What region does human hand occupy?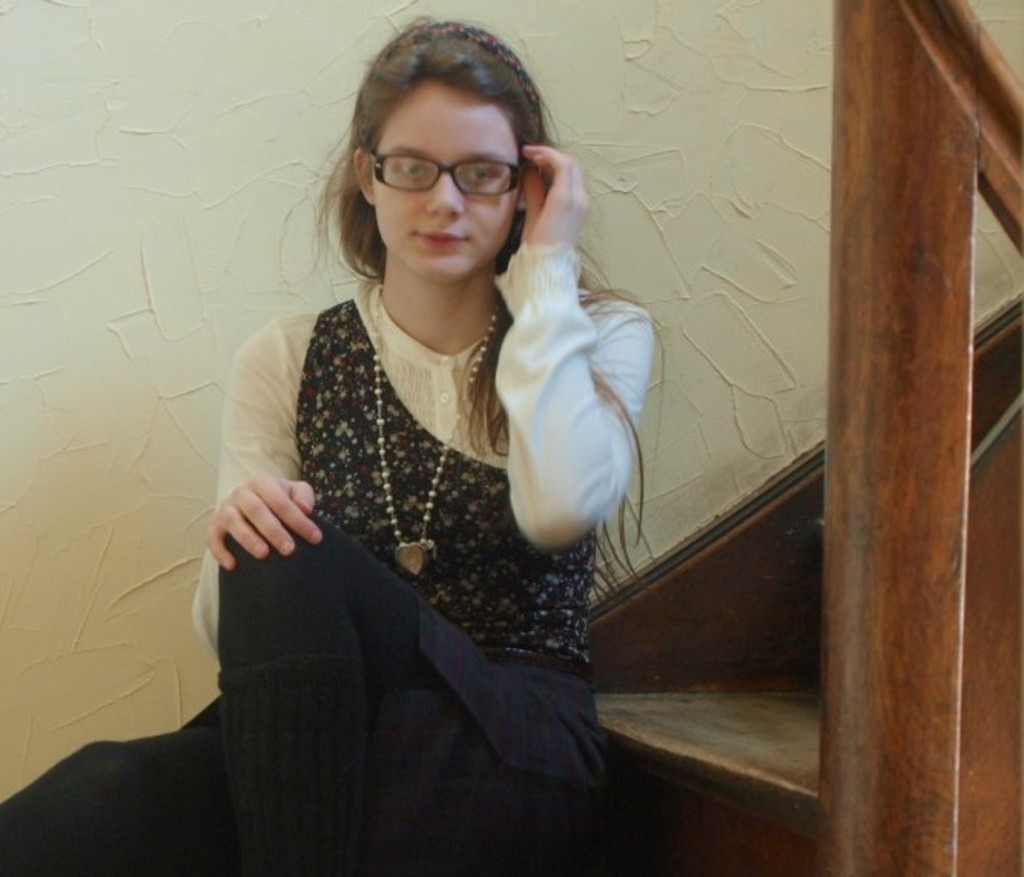
517:144:591:247.
